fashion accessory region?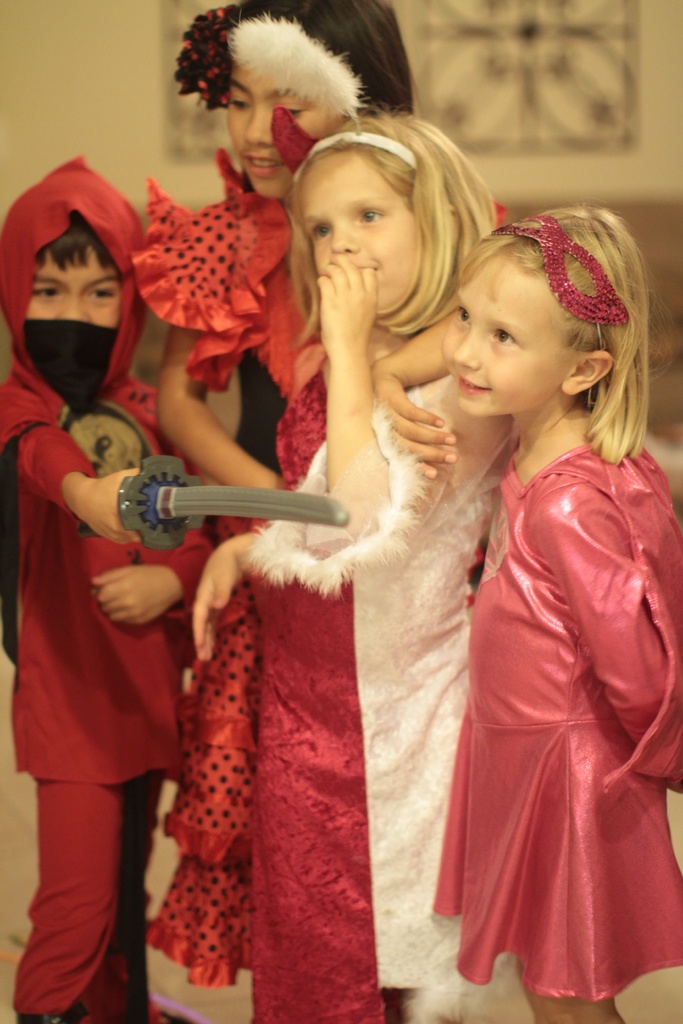
rect(173, 4, 233, 113)
